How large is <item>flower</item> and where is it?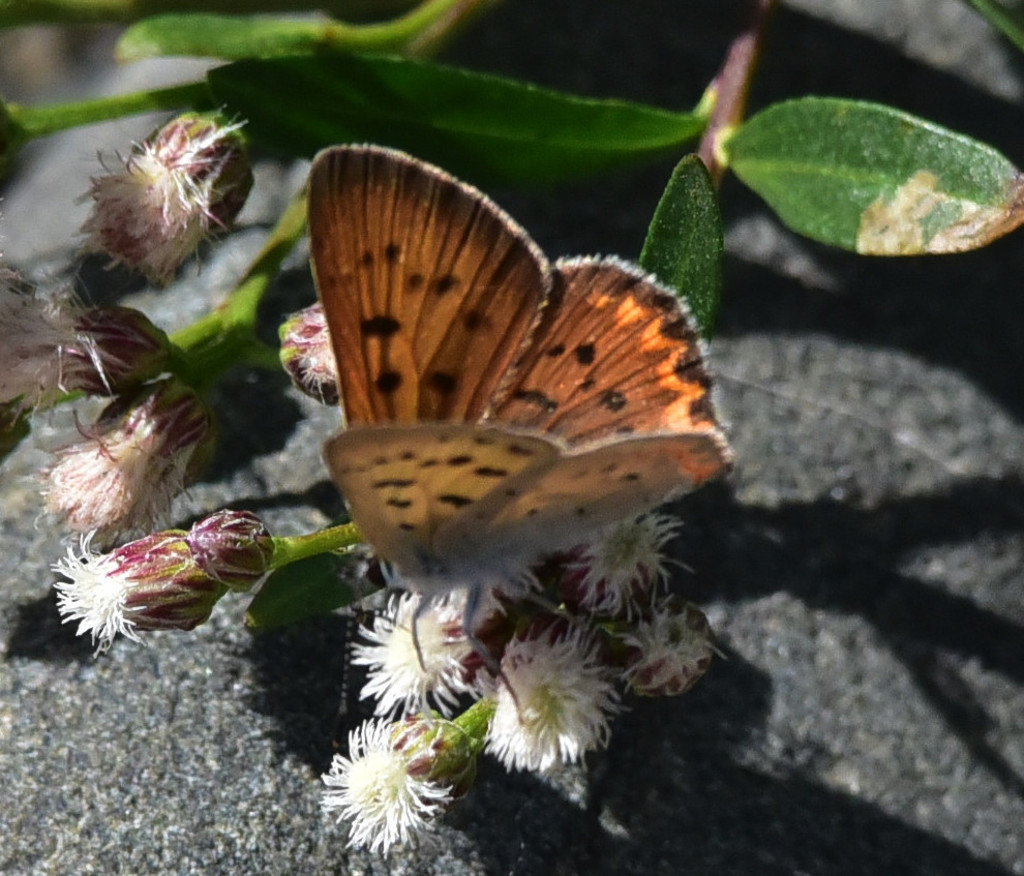
Bounding box: left=470, top=643, right=613, bottom=777.
